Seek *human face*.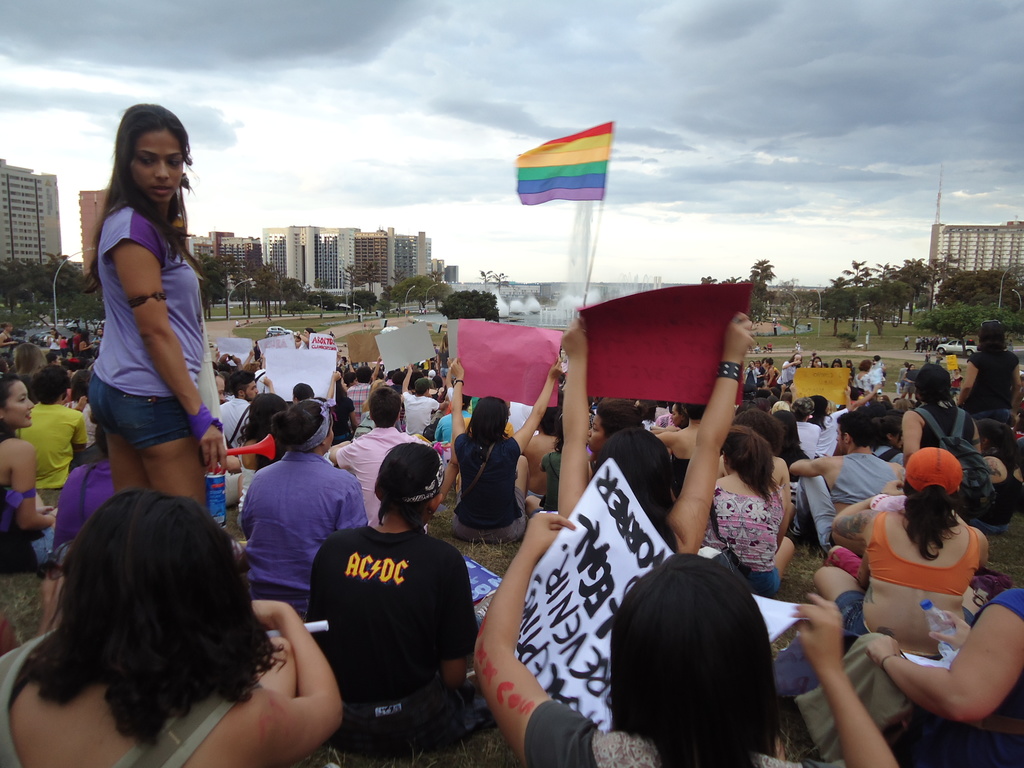
bbox=[248, 378, 258, 400].
